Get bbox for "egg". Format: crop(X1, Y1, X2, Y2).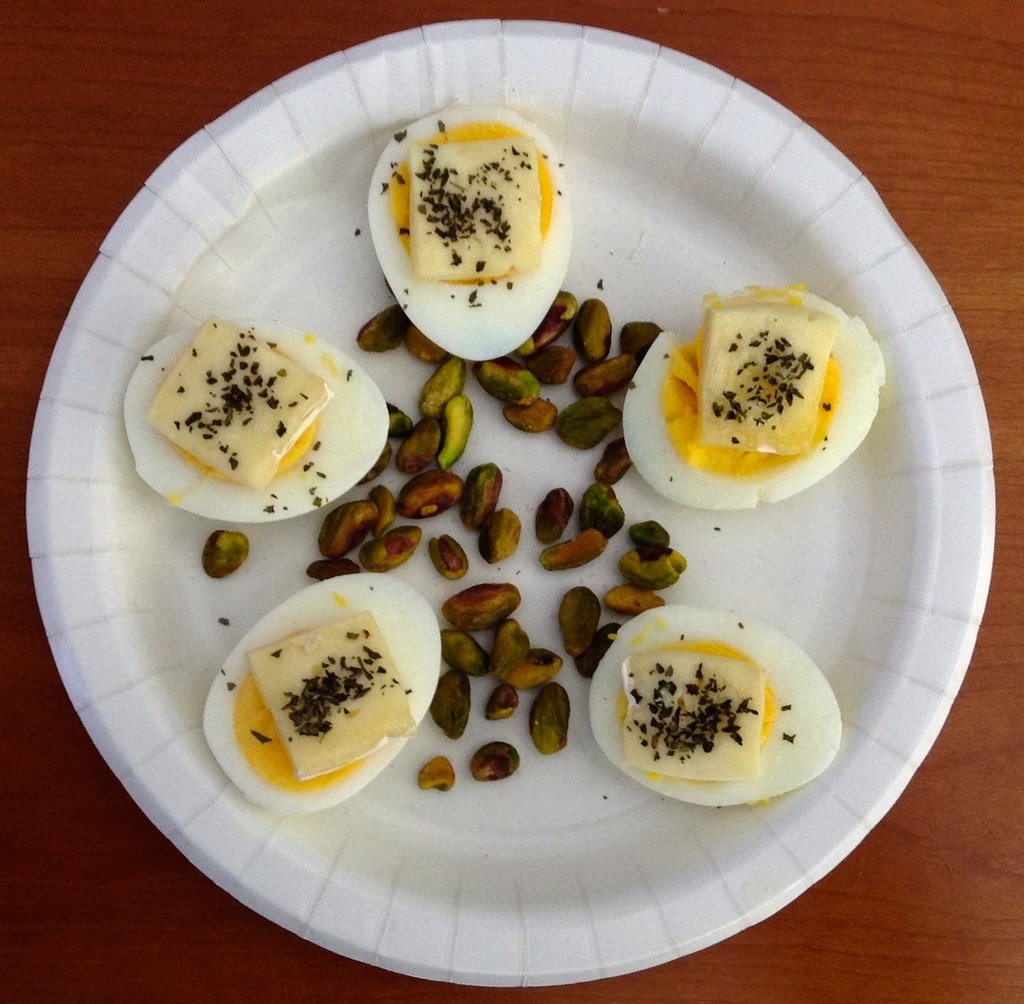
crop(198, 569, 442, 814).
